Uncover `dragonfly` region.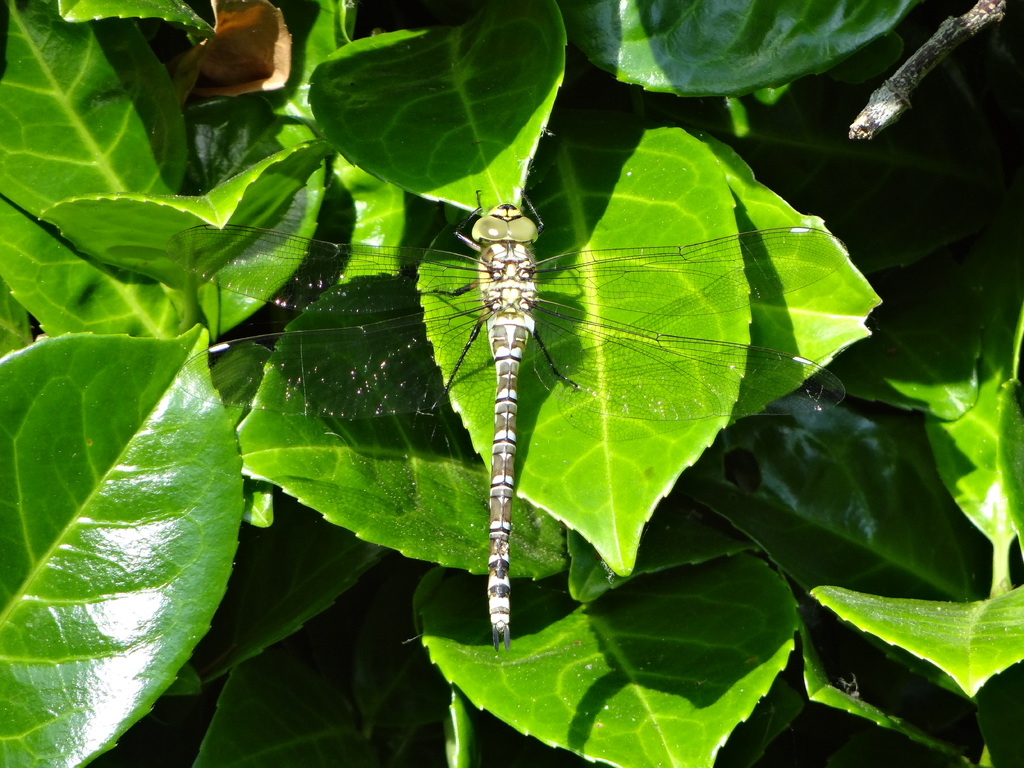
Uncovered: 153/186/850/659.
